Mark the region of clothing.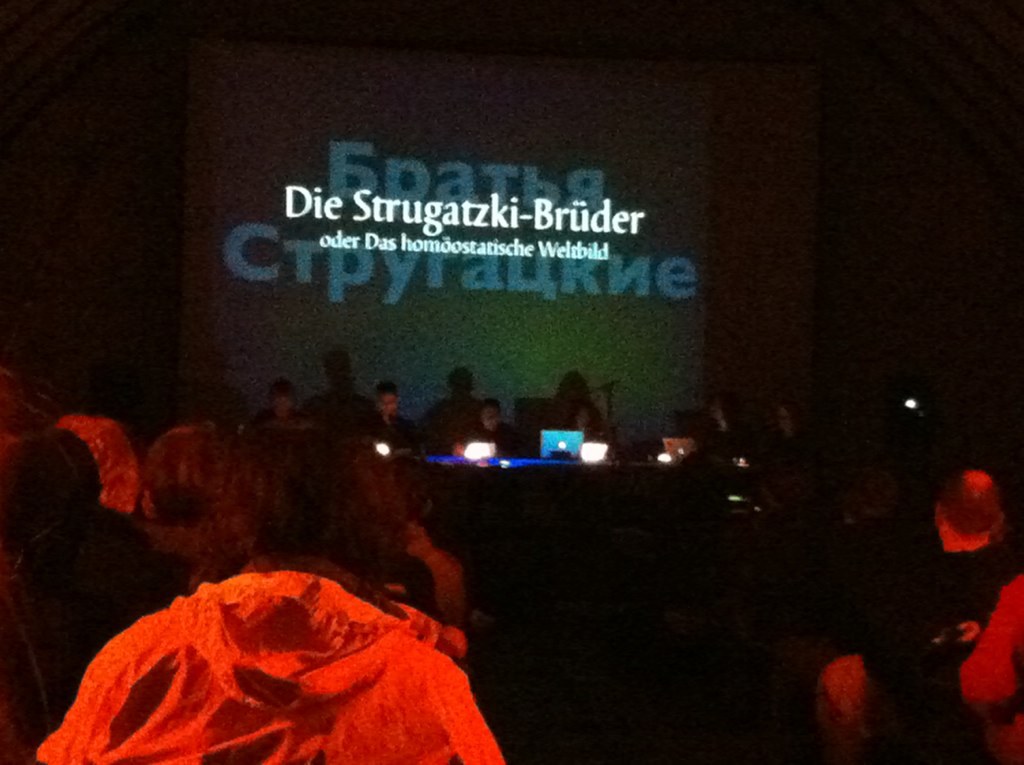
Region: bbox(69, 573, 485, 750).
